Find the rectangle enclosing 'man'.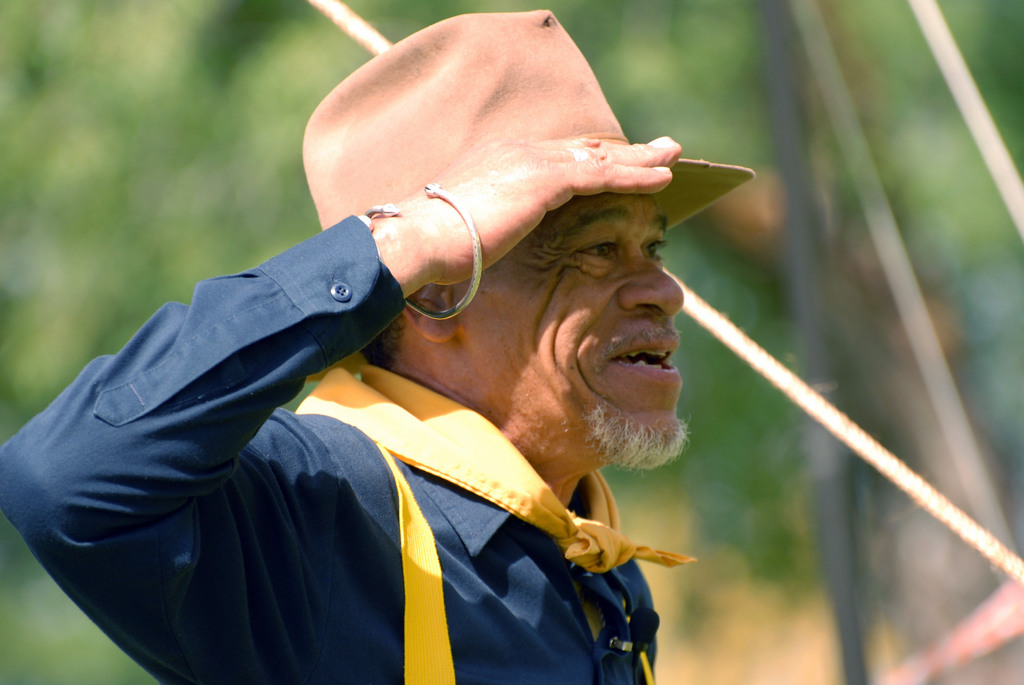
x1=31, y1=43, x2=820, y2=684.
